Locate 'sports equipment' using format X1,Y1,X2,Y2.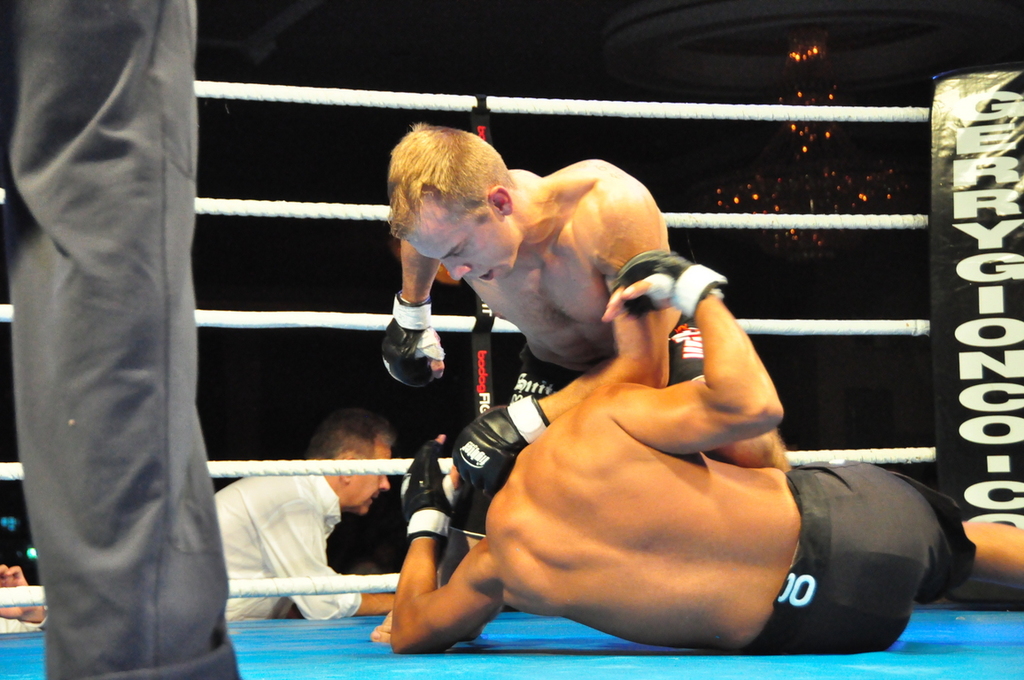
449,390,549,493.
